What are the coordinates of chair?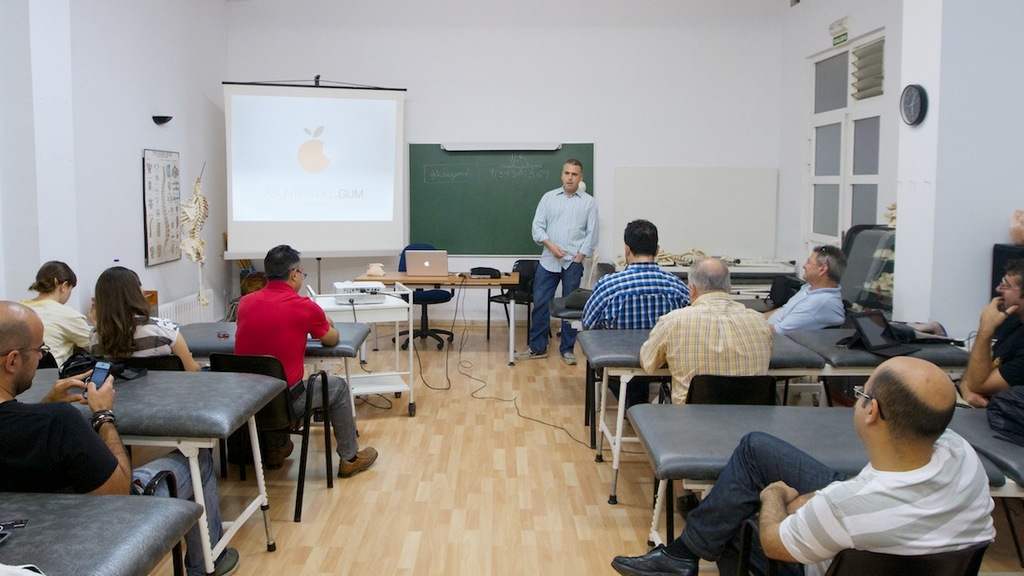
BBox(484, 257, 543, 343).
